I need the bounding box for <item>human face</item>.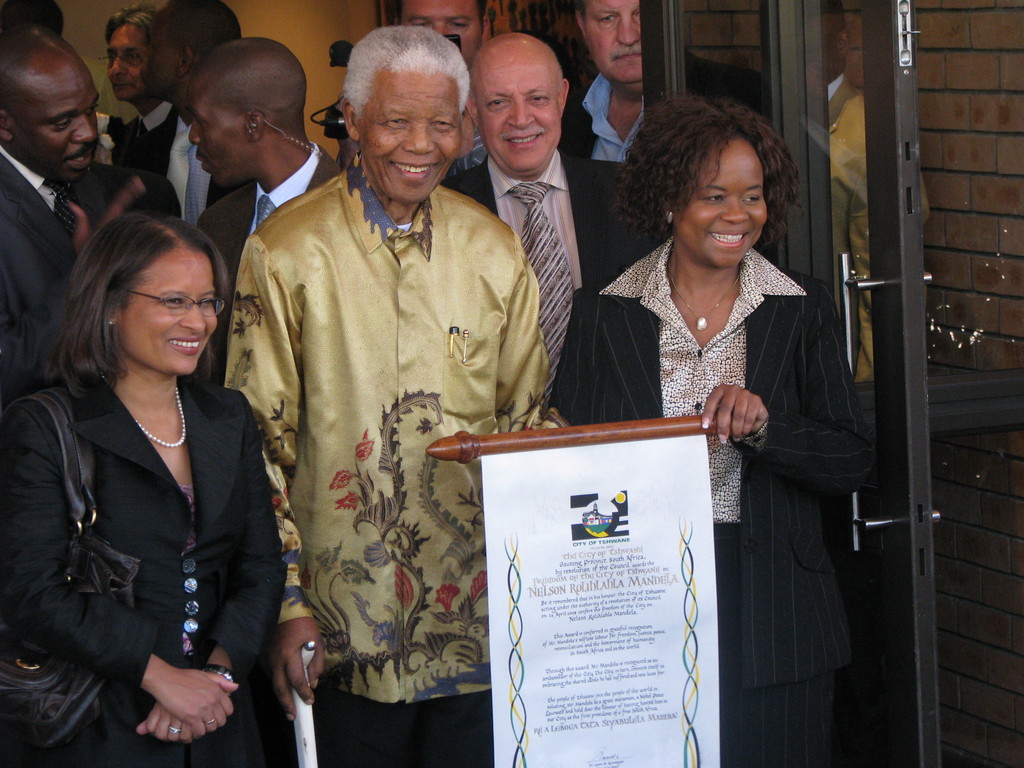
Here it is: region(401, 0, 477, 65).
